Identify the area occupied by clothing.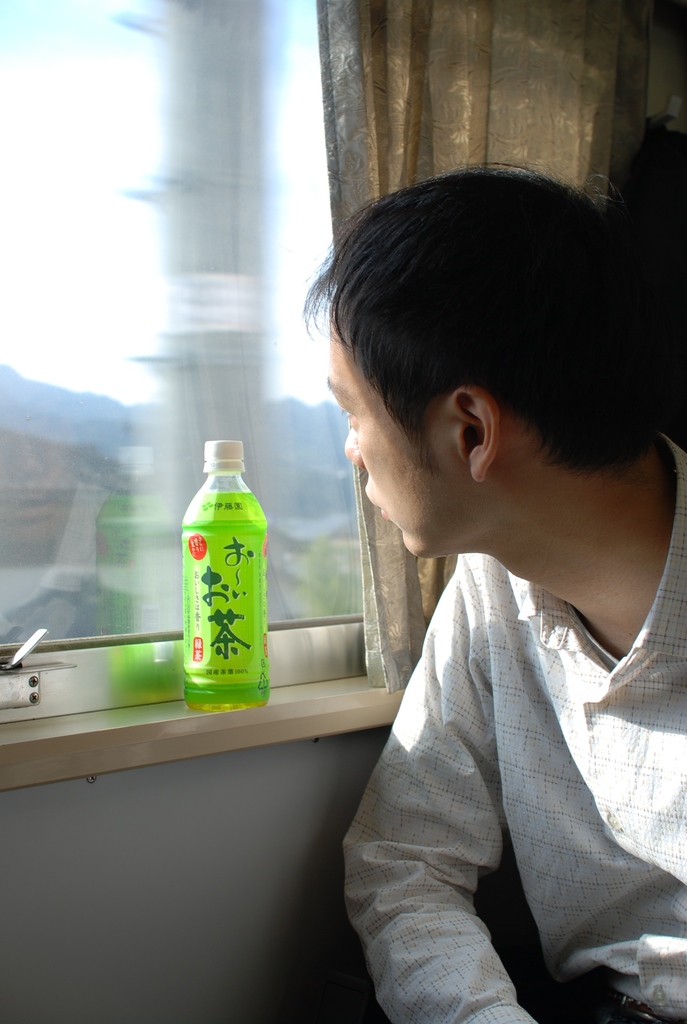
Area: [334, 429, 686, 1023].
